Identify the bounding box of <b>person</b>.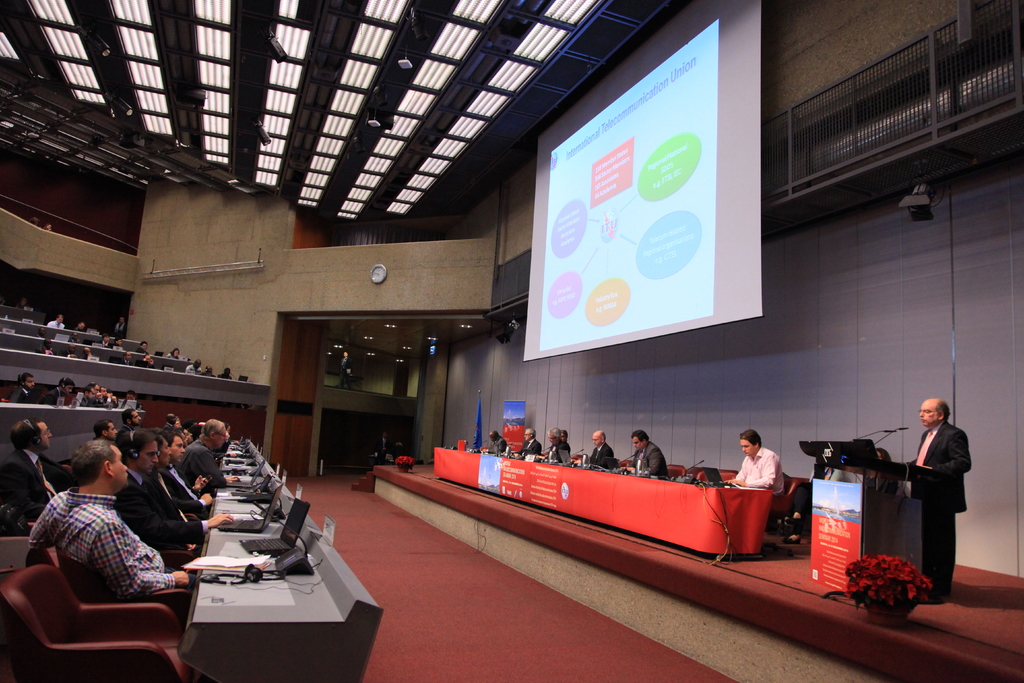
x1=30 y1=215 x2=40 y2=227.
